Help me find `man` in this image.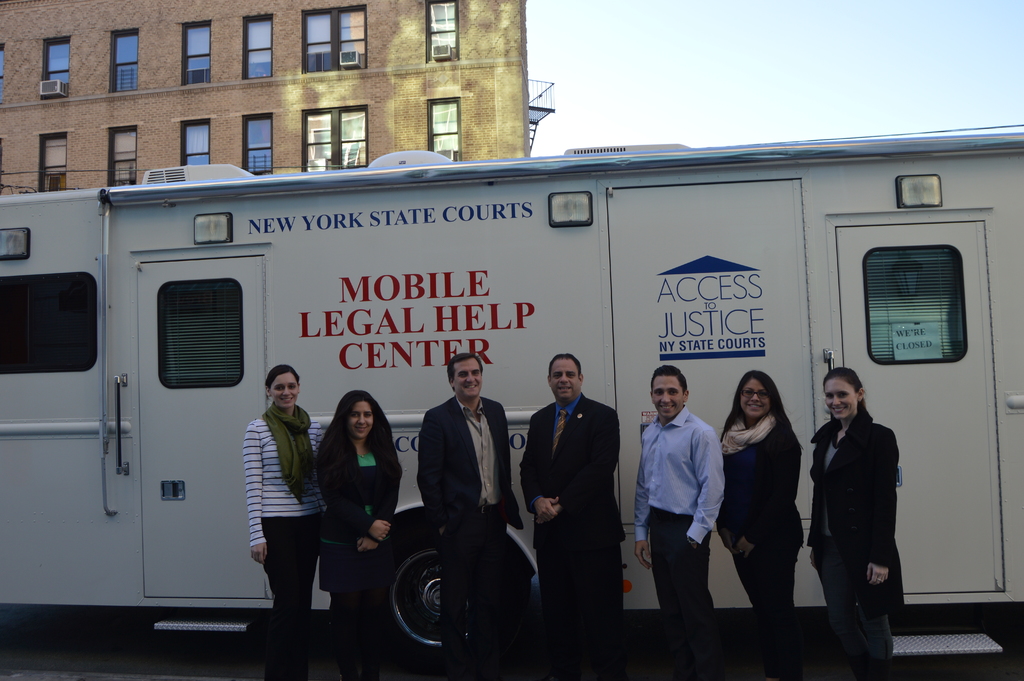
Found it: left=640, top=357, right=737, bottom=629.
